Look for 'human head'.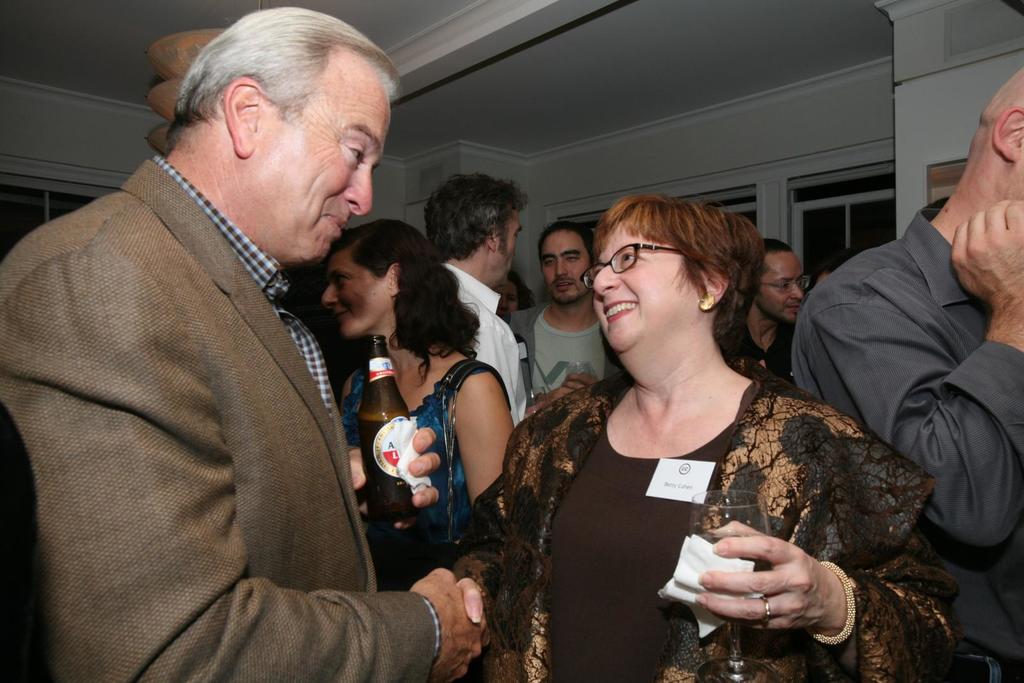
Found: 810,251,857,293.
